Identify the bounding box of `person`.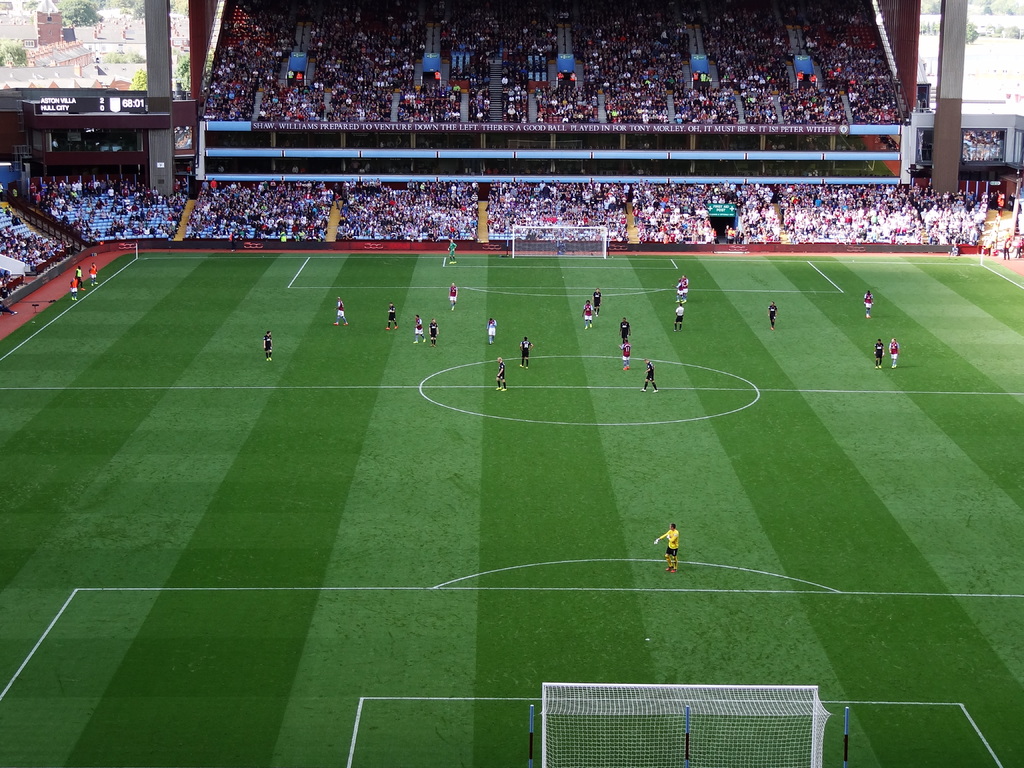
[492, 355, 510, 396].
